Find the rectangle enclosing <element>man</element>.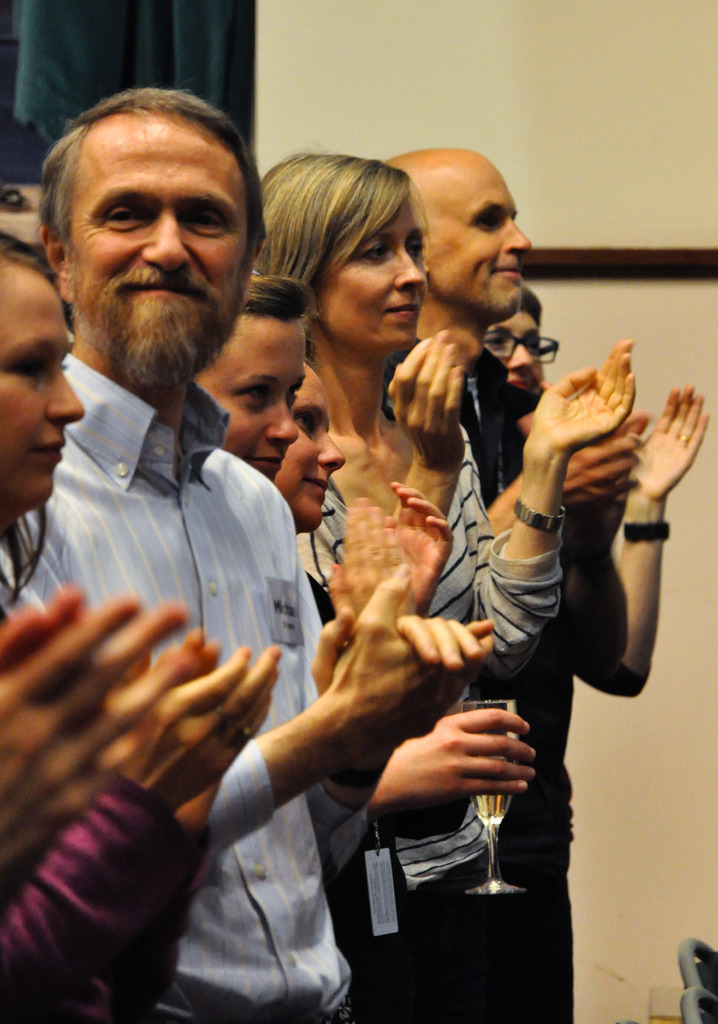
box(0, 84, 495, 1023).
